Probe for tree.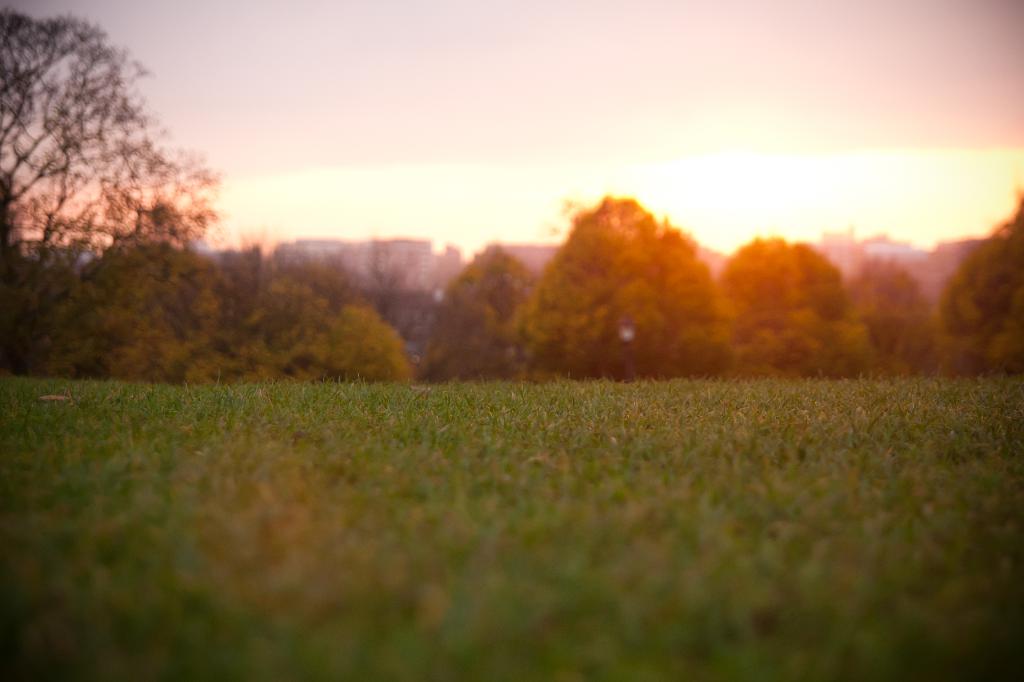
Probe result: bbox(922, 198, 1023, 367).
